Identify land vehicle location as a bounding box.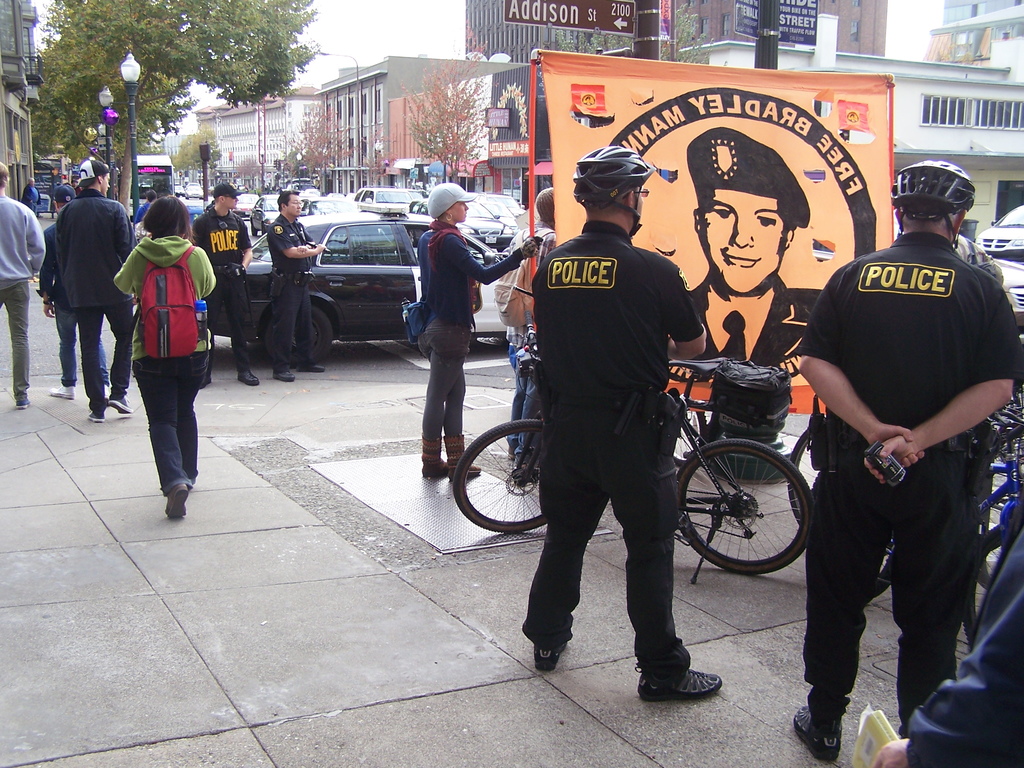
rect(865, 527, 899, 600).
